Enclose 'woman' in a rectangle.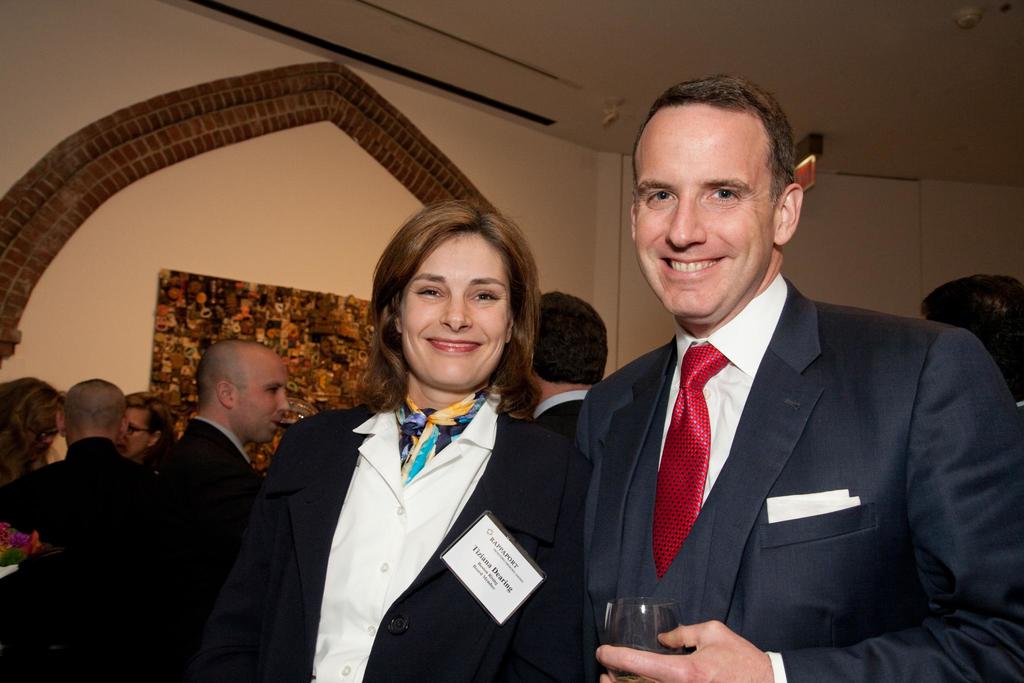
(114,388,177,462).
